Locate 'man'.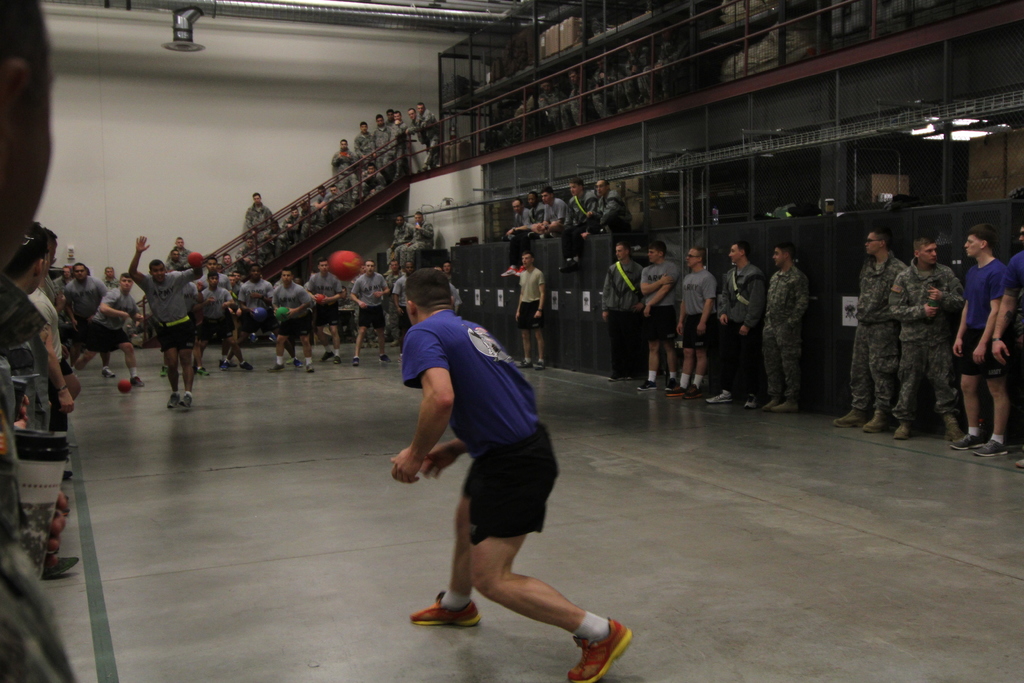
Bounding box: {"left": 72, "top": 270, "right": 144, "bottom": 386}.
